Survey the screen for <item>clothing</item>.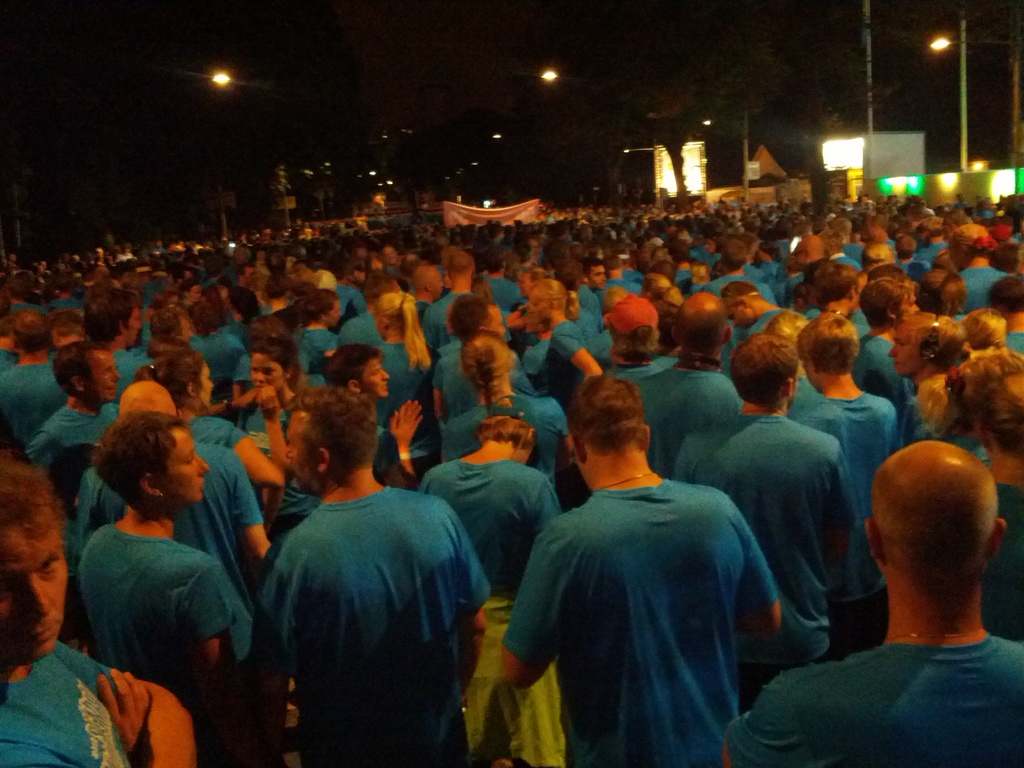
Survey found: <bbox>509, 431, 778, 767</bbox>.
